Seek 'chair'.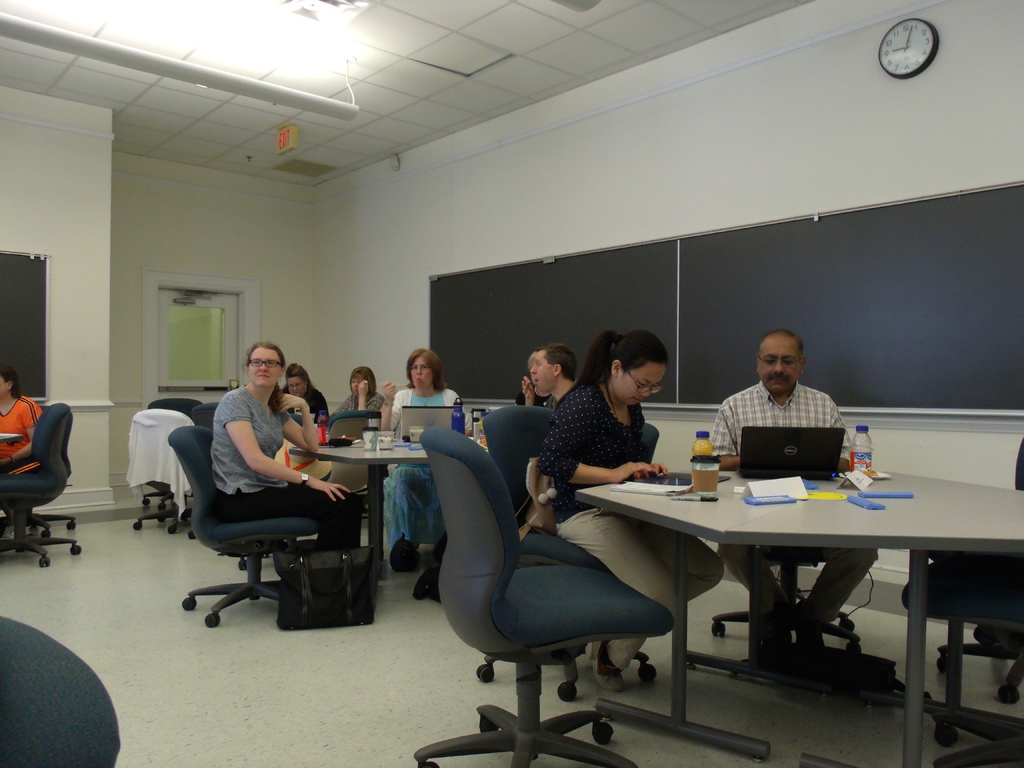
crop(121, 404, 199, 532).
